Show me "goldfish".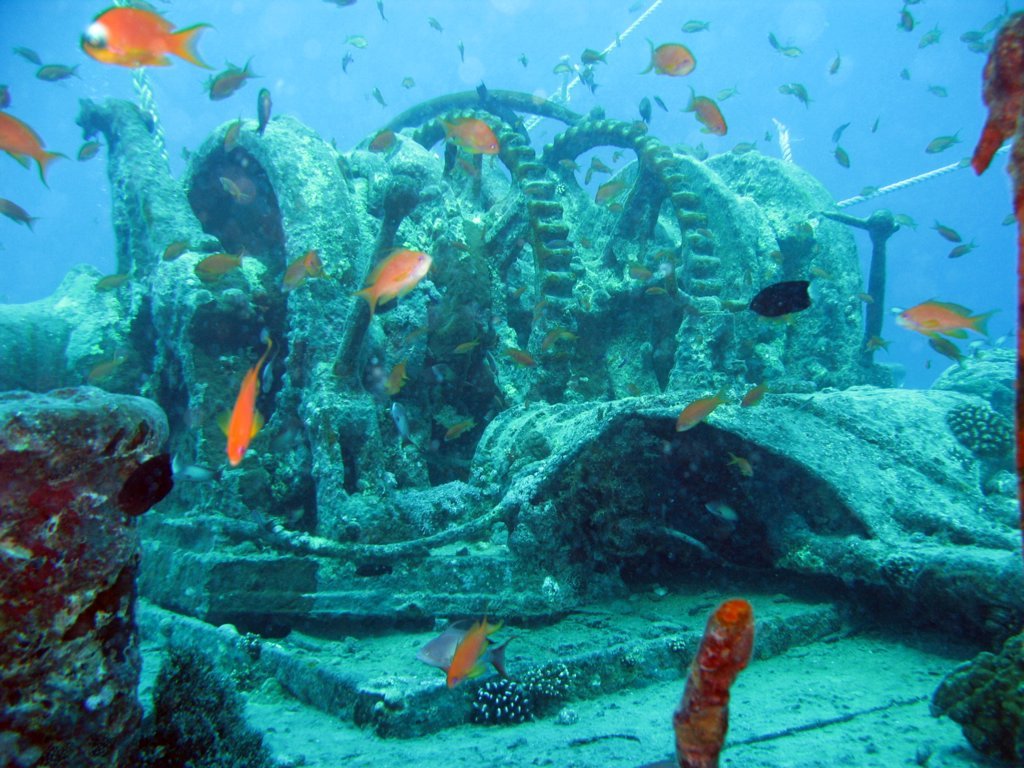
"goldfish" is here: {"left": 743, "top": 383, "right": 774, "bottom": 408}.
